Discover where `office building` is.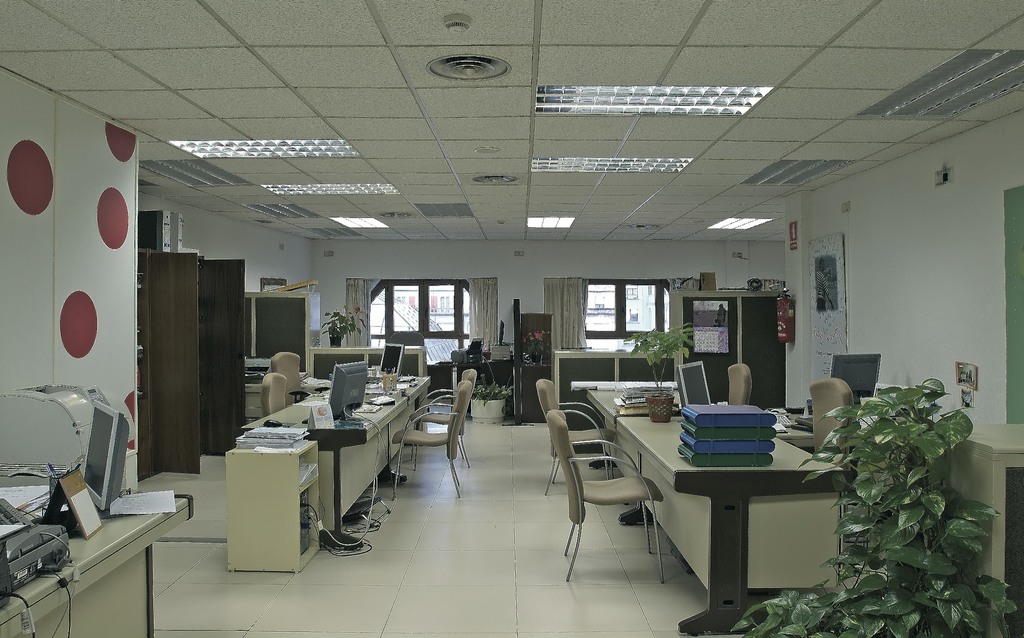
Discovered at BBox(0, 0, 1022, 637).
